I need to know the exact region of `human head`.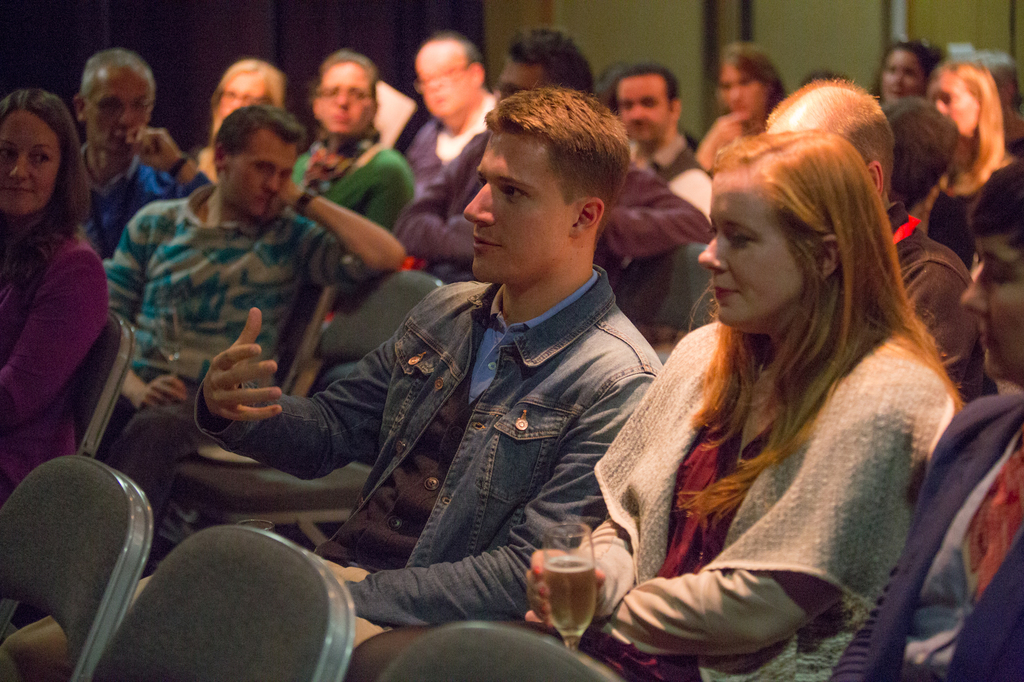
Region: Rect(958, 159, 1022, 386).
